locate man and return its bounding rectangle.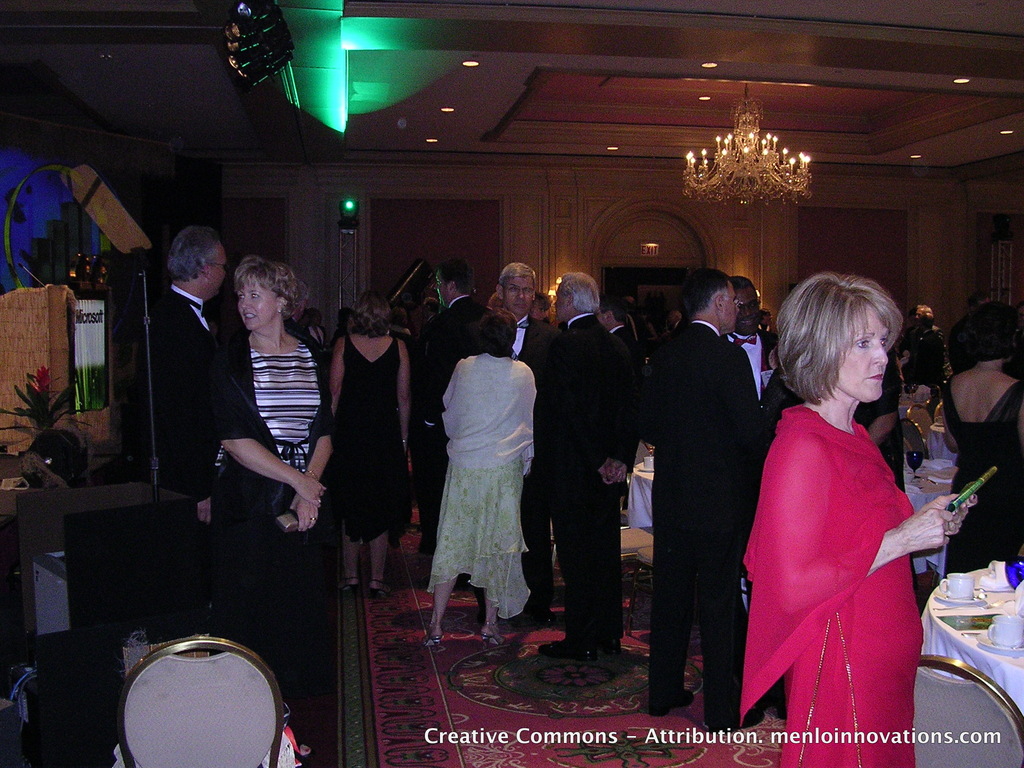
635:262:768:698.
